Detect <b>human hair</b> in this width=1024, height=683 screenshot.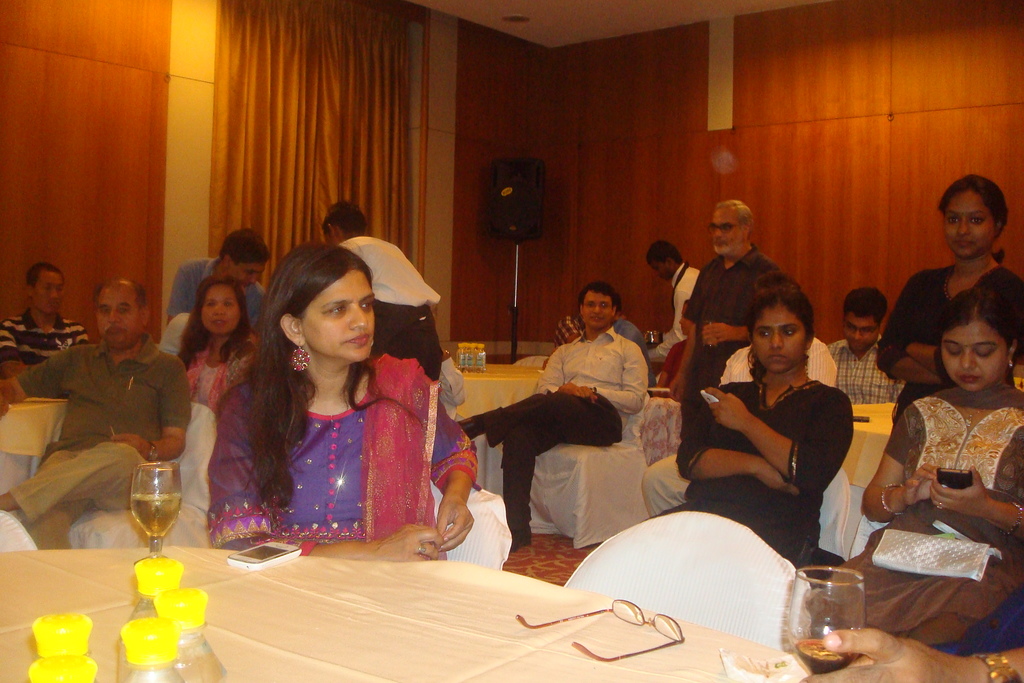
Detection: detection(237, 238, 411, 511).
